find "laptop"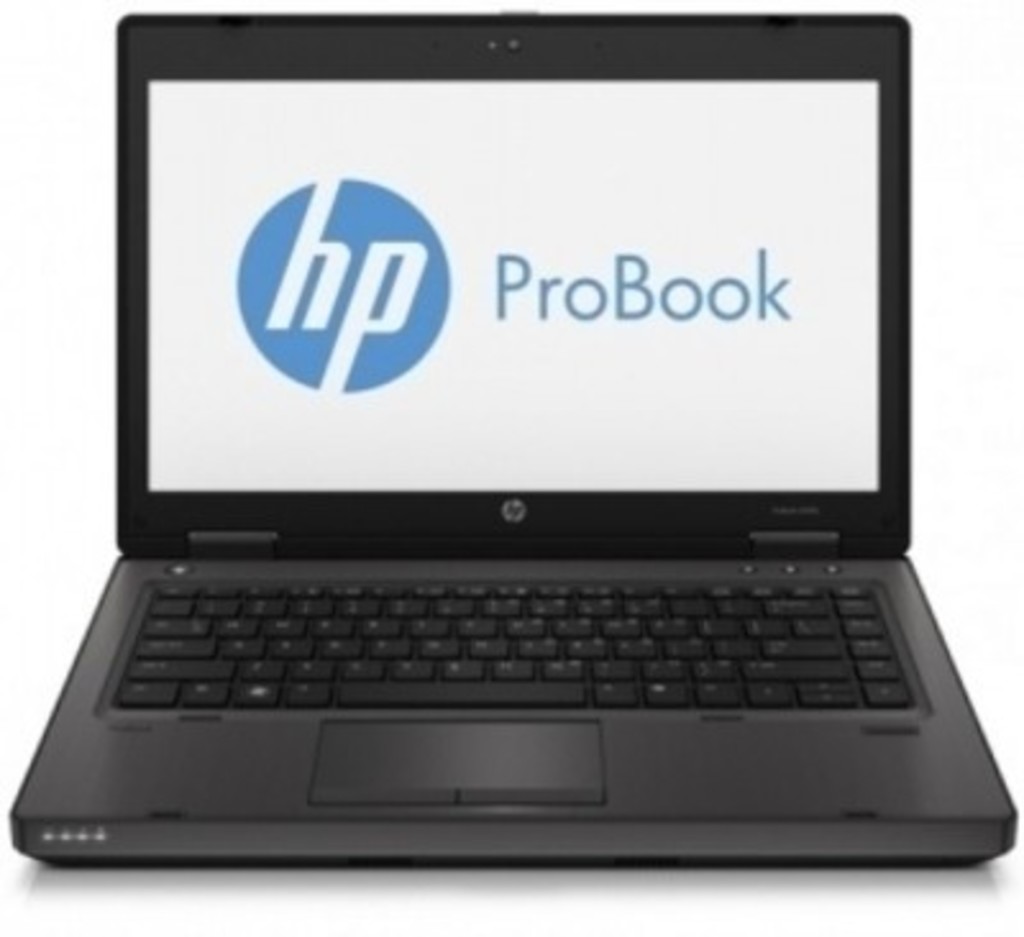
0,8,1019,835
